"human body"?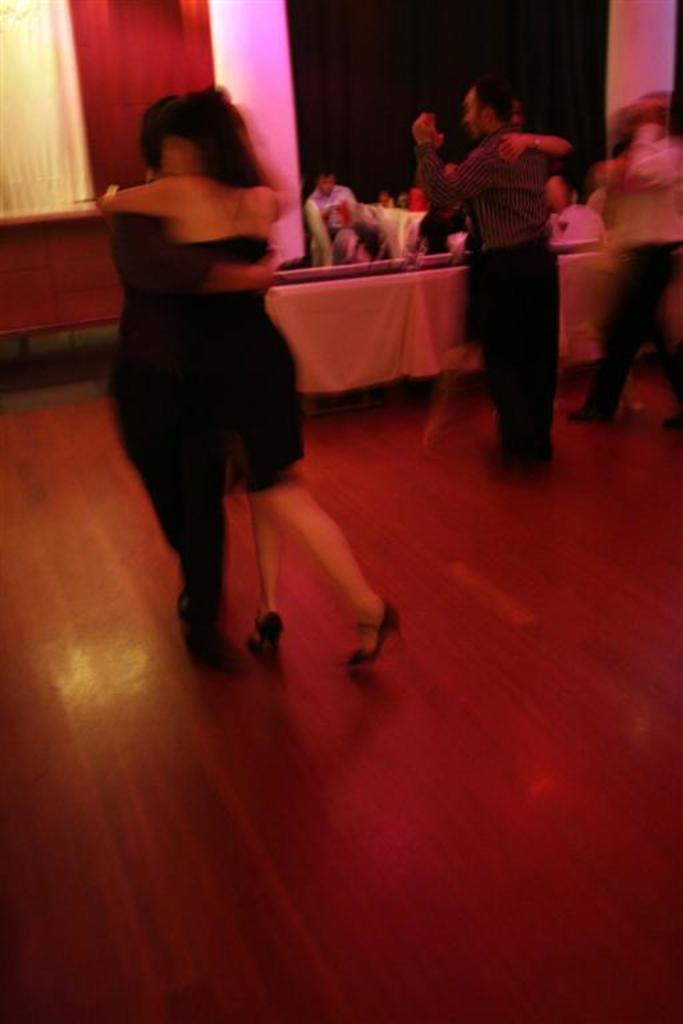
<box>87,167,408,667</box>
